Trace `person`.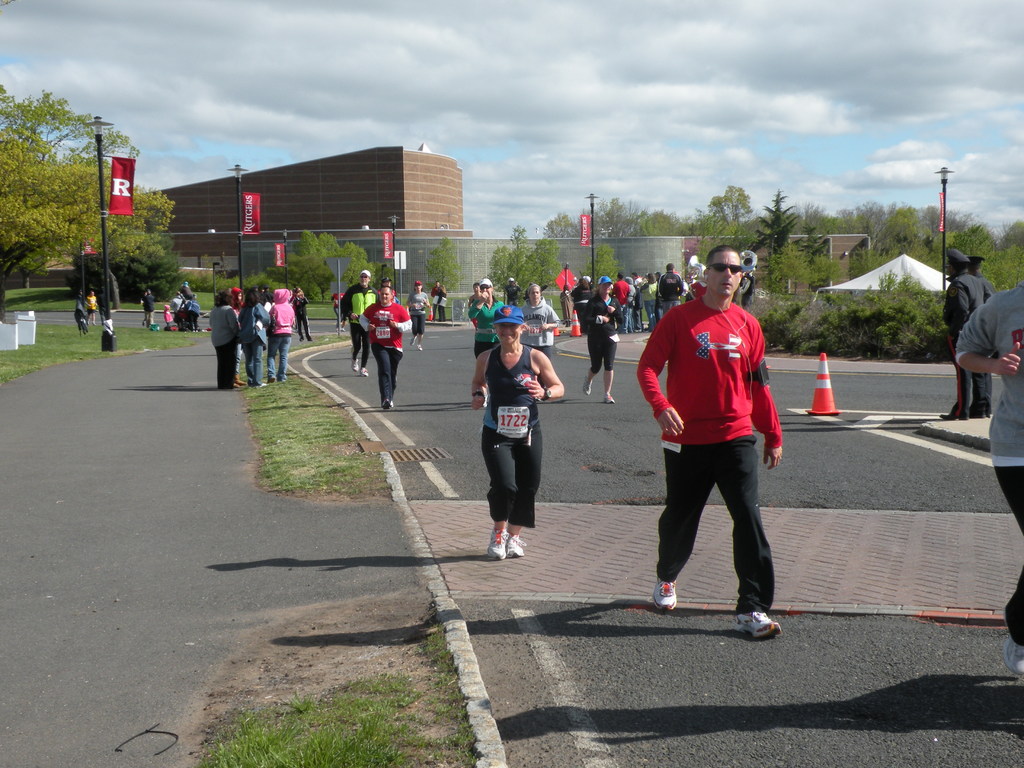
Traced to {"x1": 86, "y1": 290, "x2": 99, "y2": 324}.
